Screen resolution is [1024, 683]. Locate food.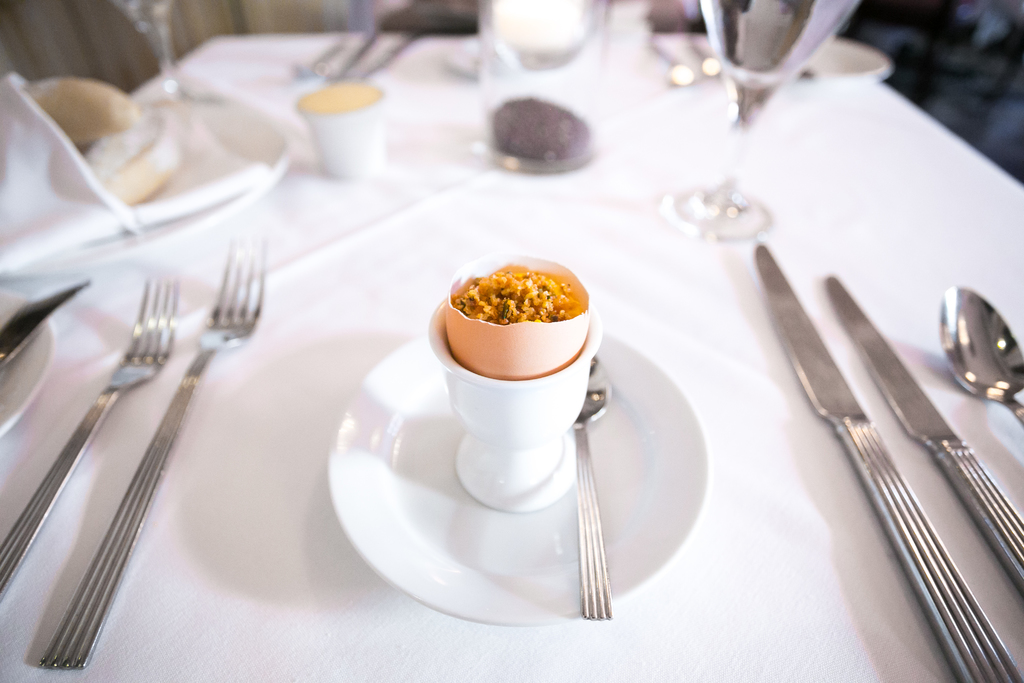
detection(101, 135, 185, 204).
